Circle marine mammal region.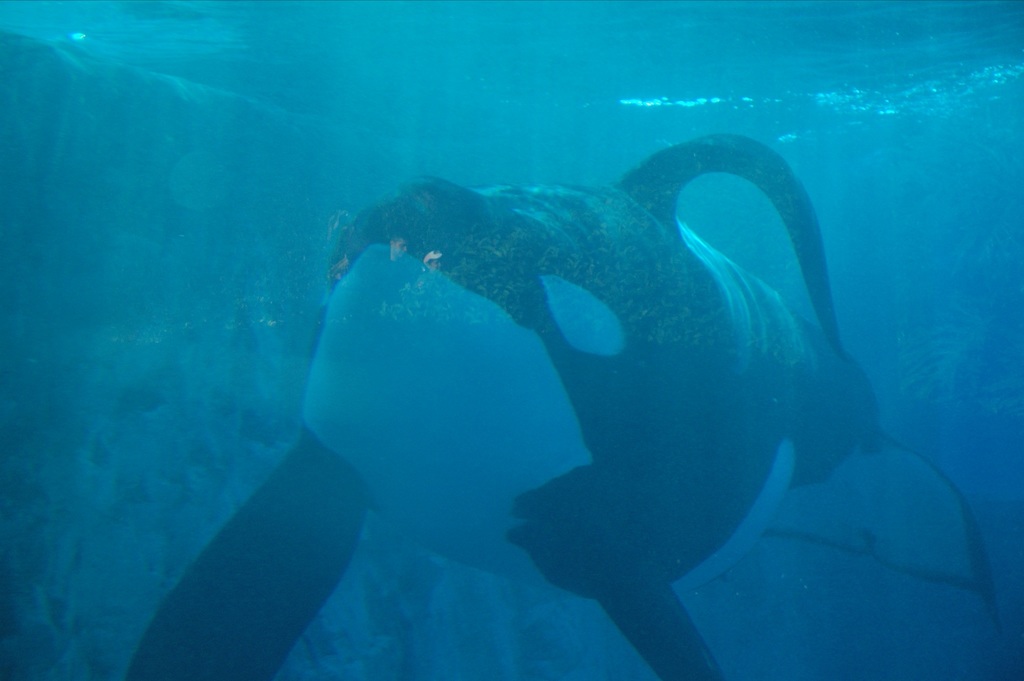
Region: bbox=(109, 111, 964, 643).
